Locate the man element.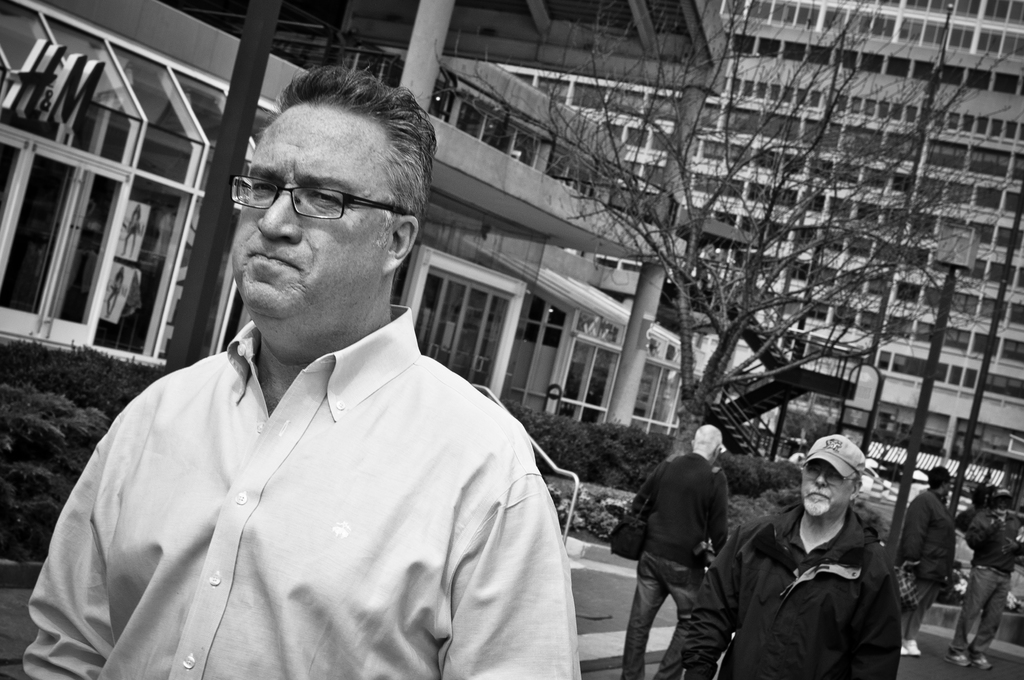
Element bbox: <bbox>20, 60, 591, 679</bbox>.
